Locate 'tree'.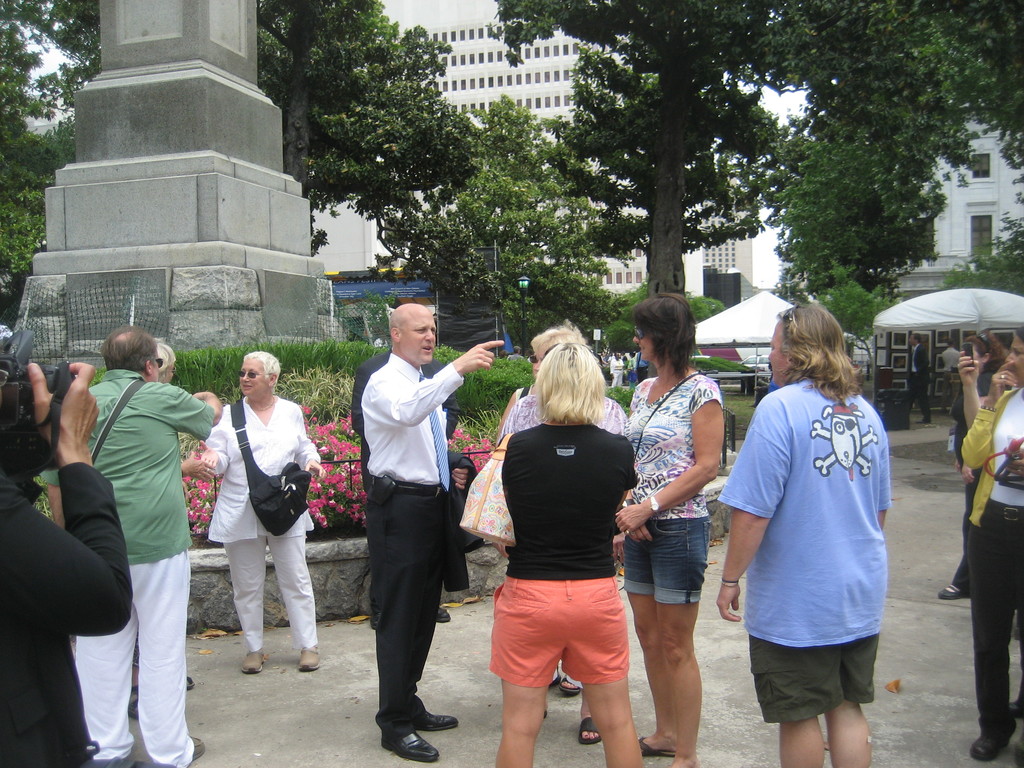
Bounding box: 369 83 646 346.
